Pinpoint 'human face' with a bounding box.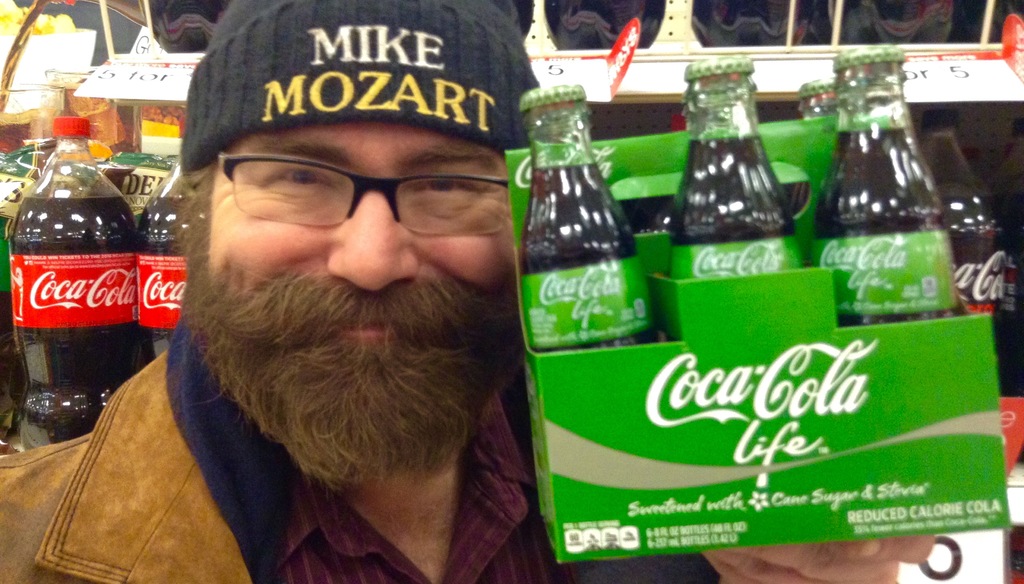
locate(192, 102, 520, 485).
